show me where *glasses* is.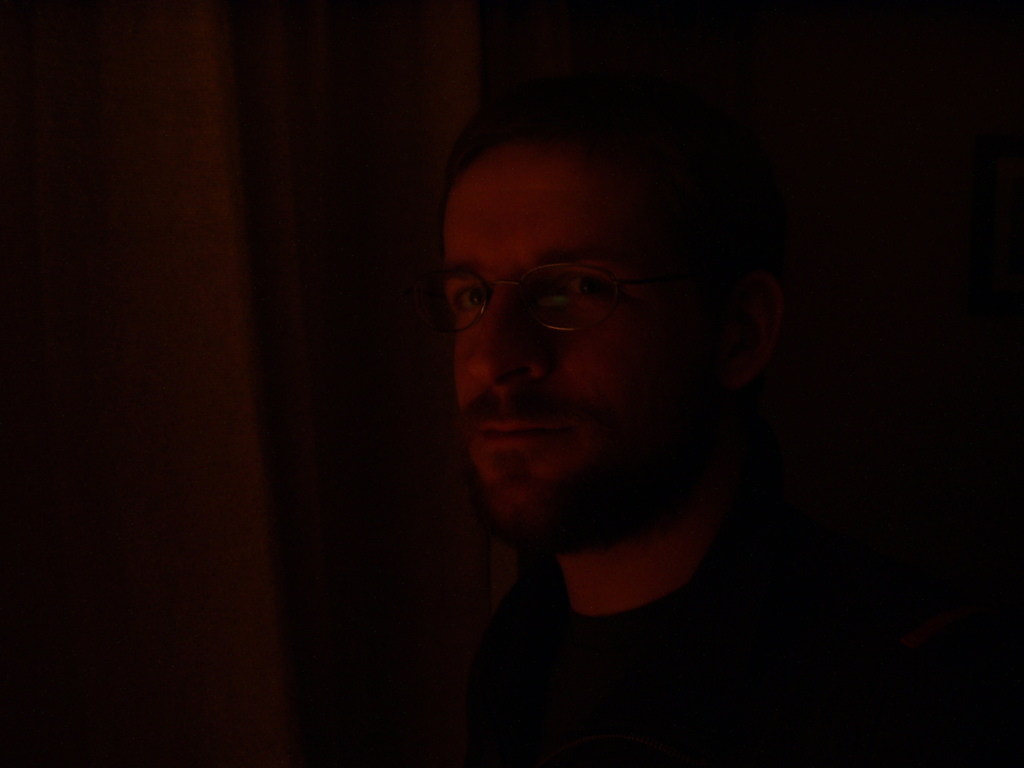
*glasses* is at pyautogui.locateOnScreen(440, 247, 708, 336).
